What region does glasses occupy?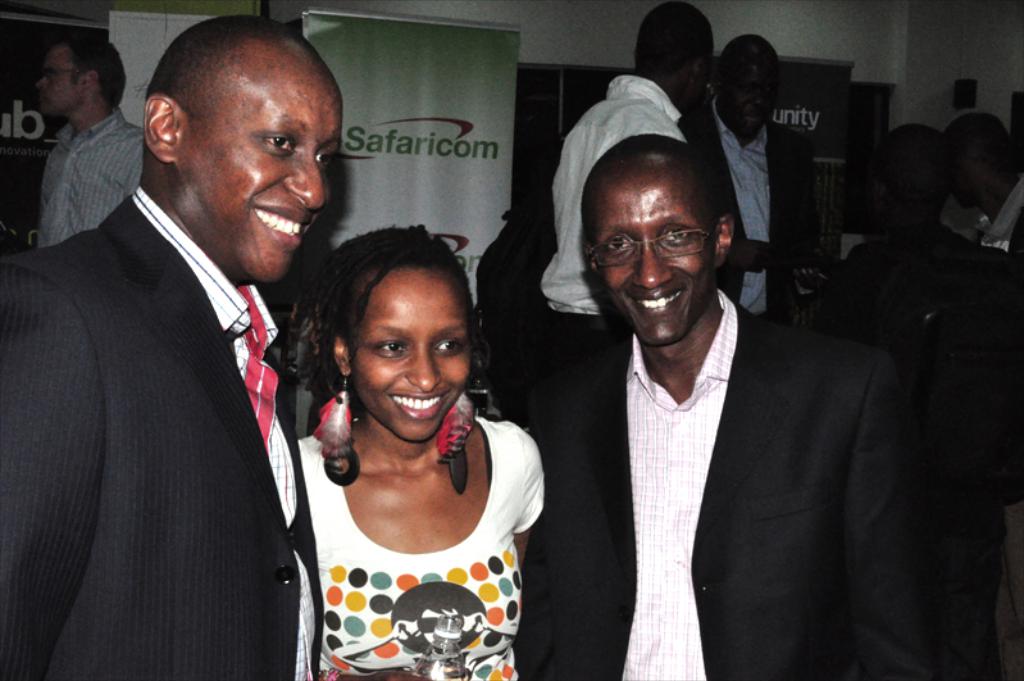
l=586, t=218, r=732, b=264.
